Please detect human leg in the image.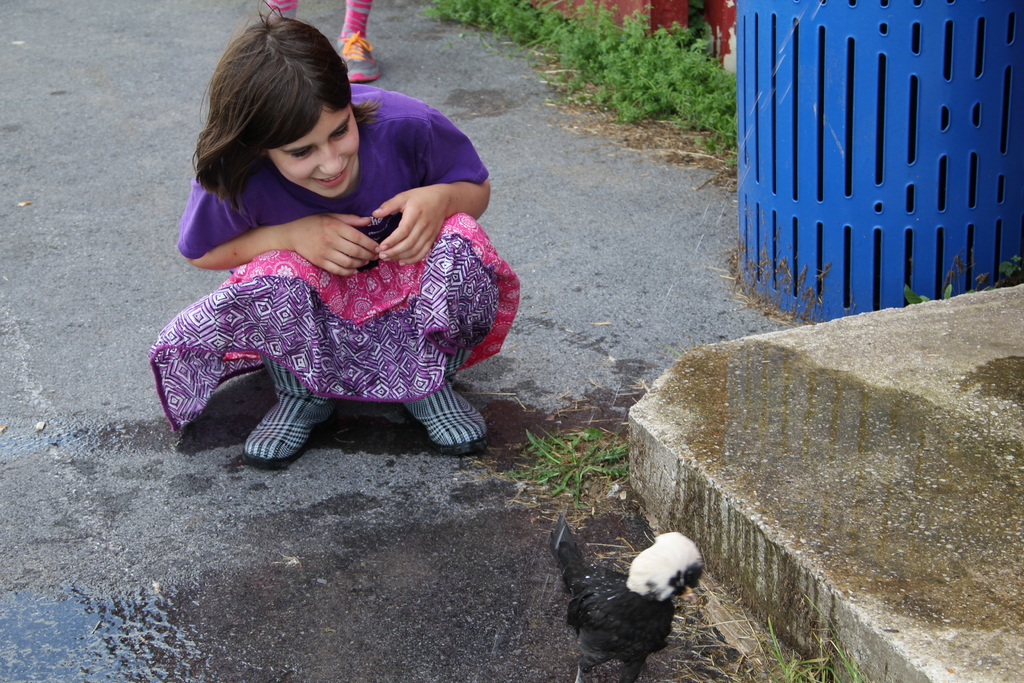
[left=243, top=247, right=340, bottom=465].
